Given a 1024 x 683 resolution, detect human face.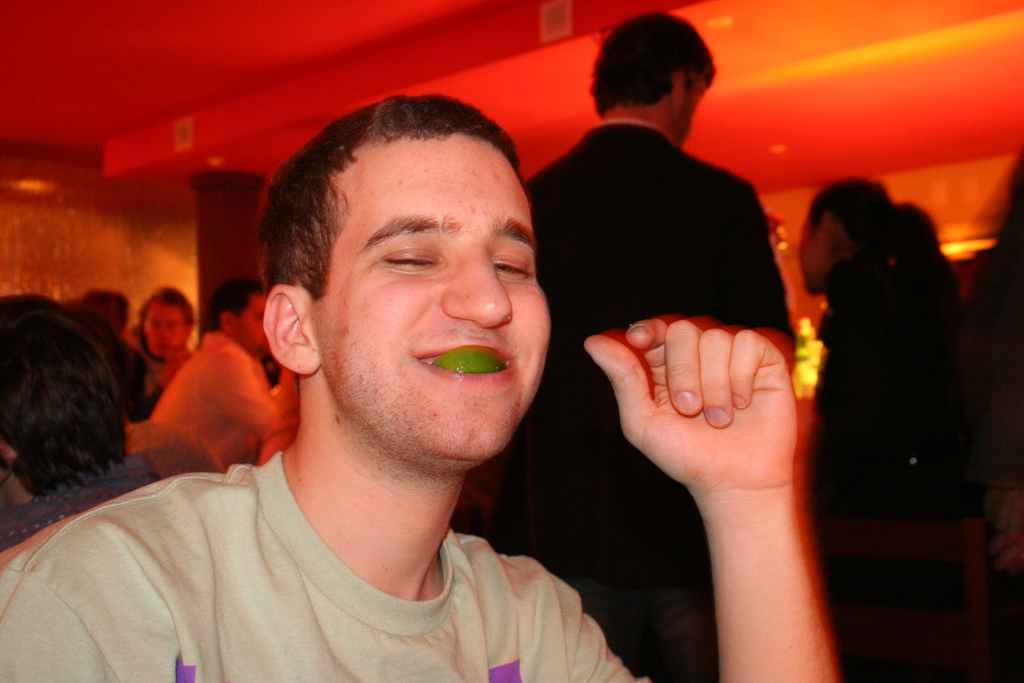
box=[143, 293, 193, 363].
